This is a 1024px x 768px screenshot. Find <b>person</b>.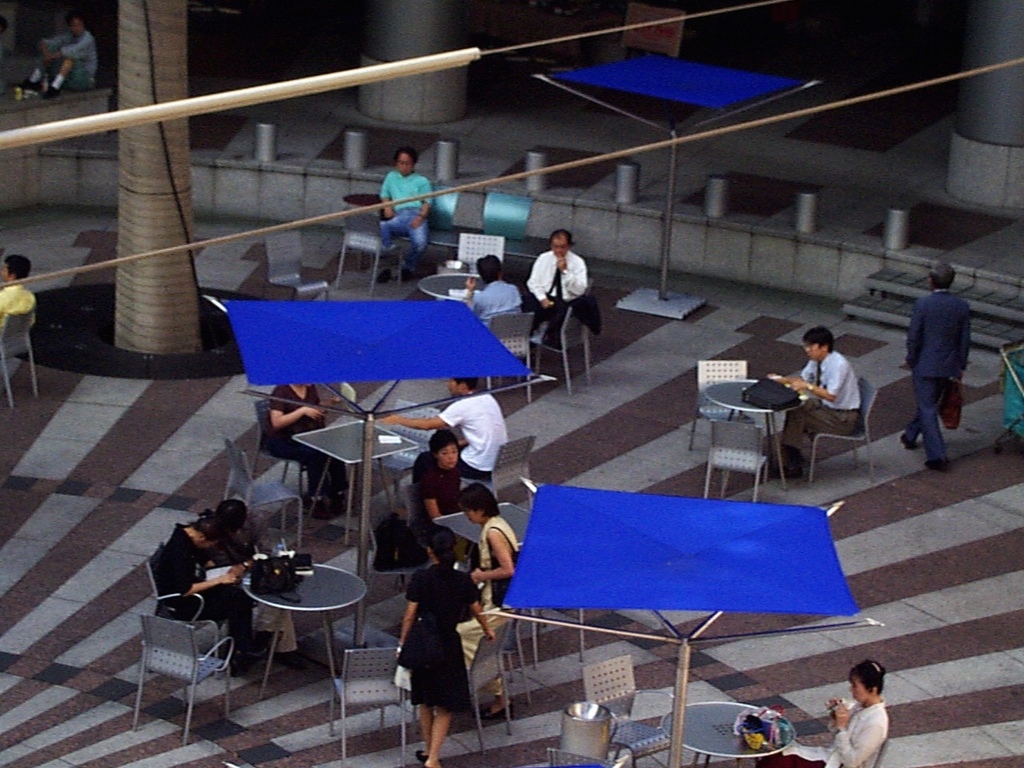
Bounding box: Rect(410, 422, 479, 524).
